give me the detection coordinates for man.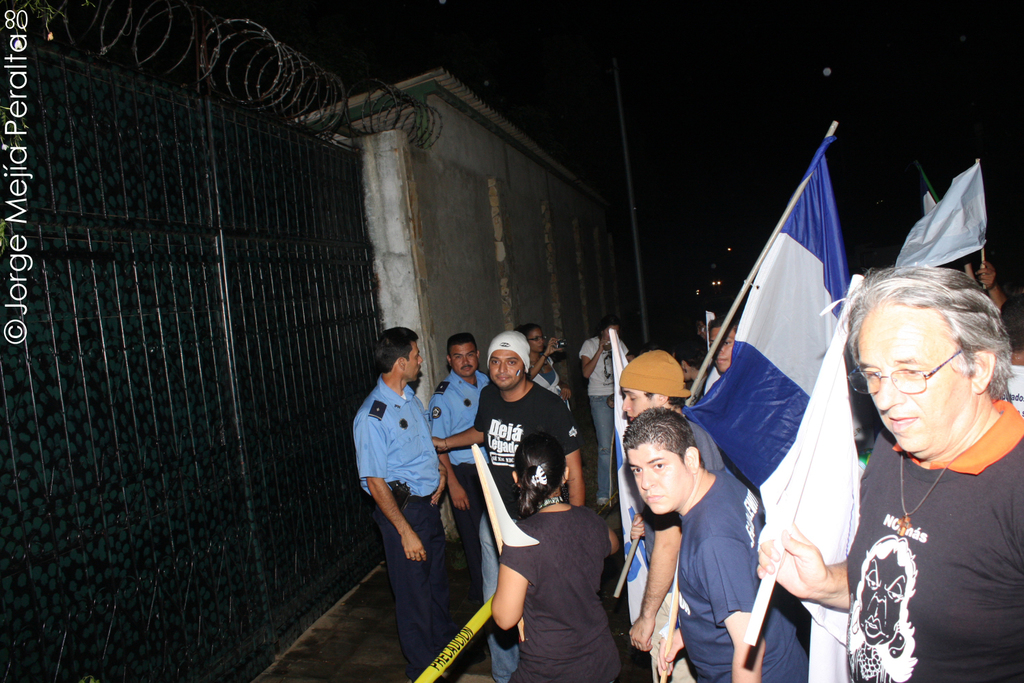
crop(622, 408, 808, 682).
